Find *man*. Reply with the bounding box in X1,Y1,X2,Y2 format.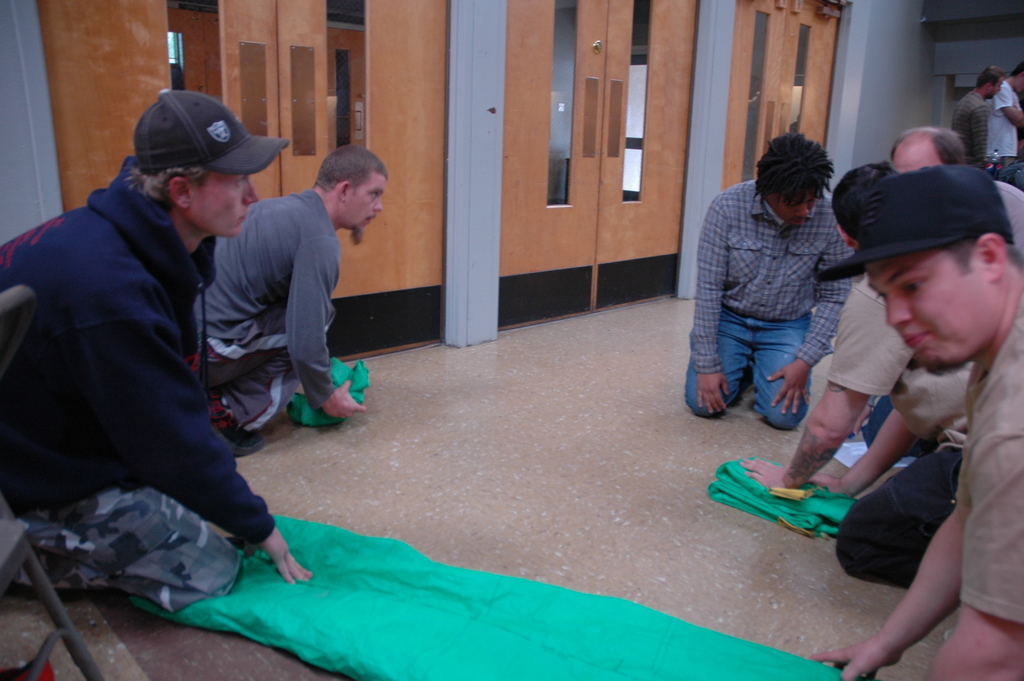
886,126,1023,248.
